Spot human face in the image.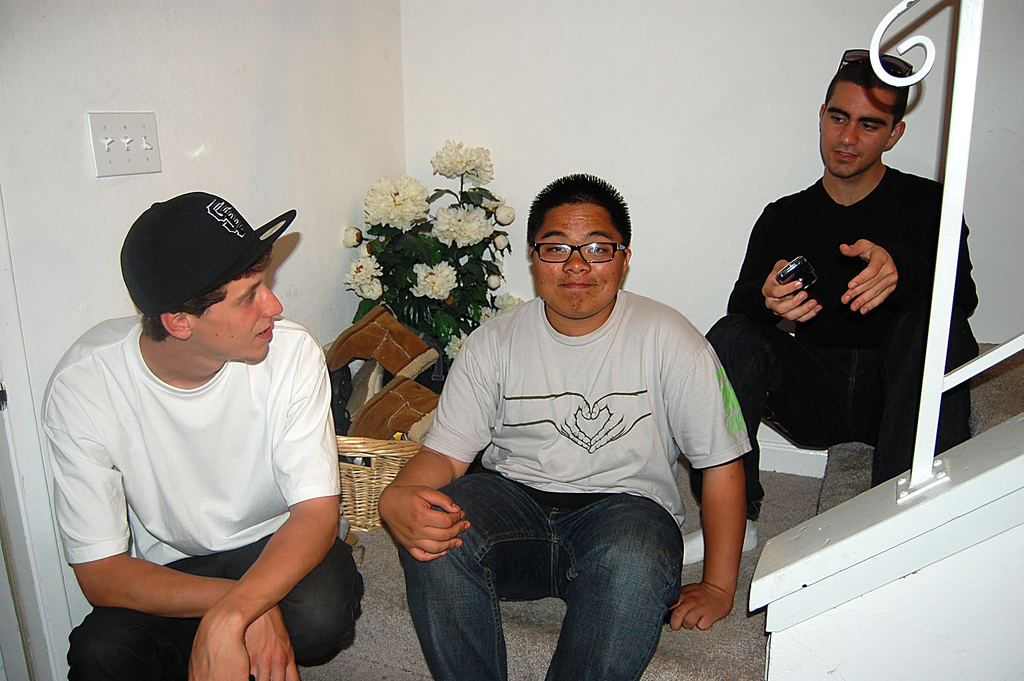
human face found at pyautogui.locateOnScreen(829, 83, 880, 183).
